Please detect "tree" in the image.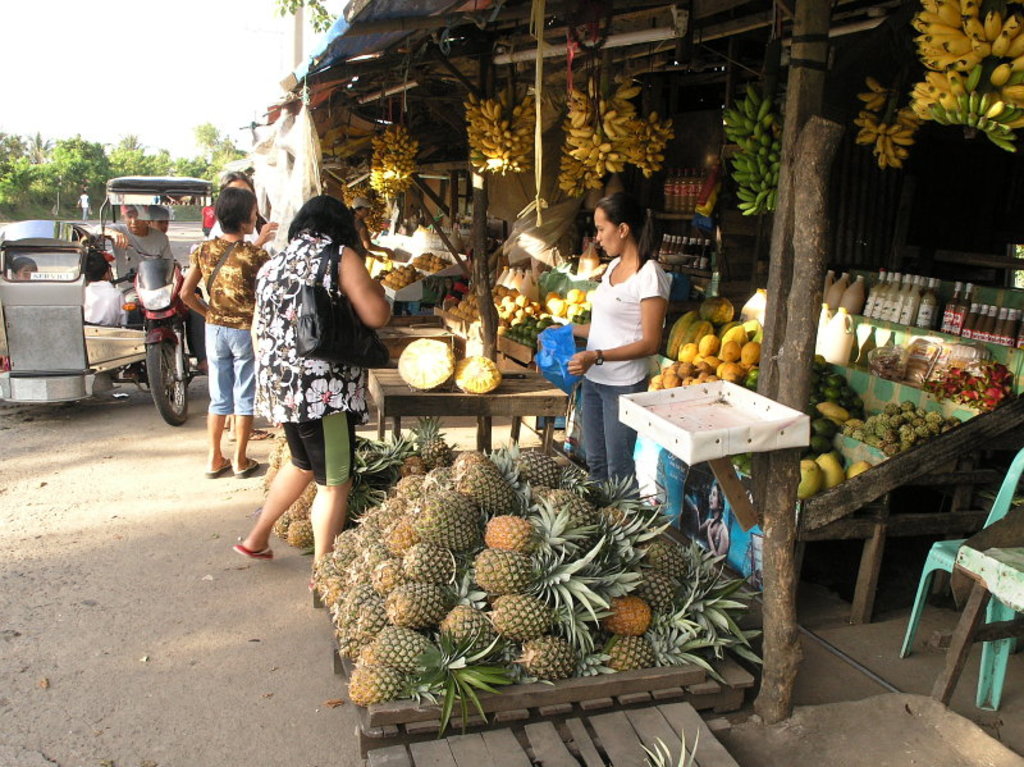
l=108, t=122, r=196, b=175.
